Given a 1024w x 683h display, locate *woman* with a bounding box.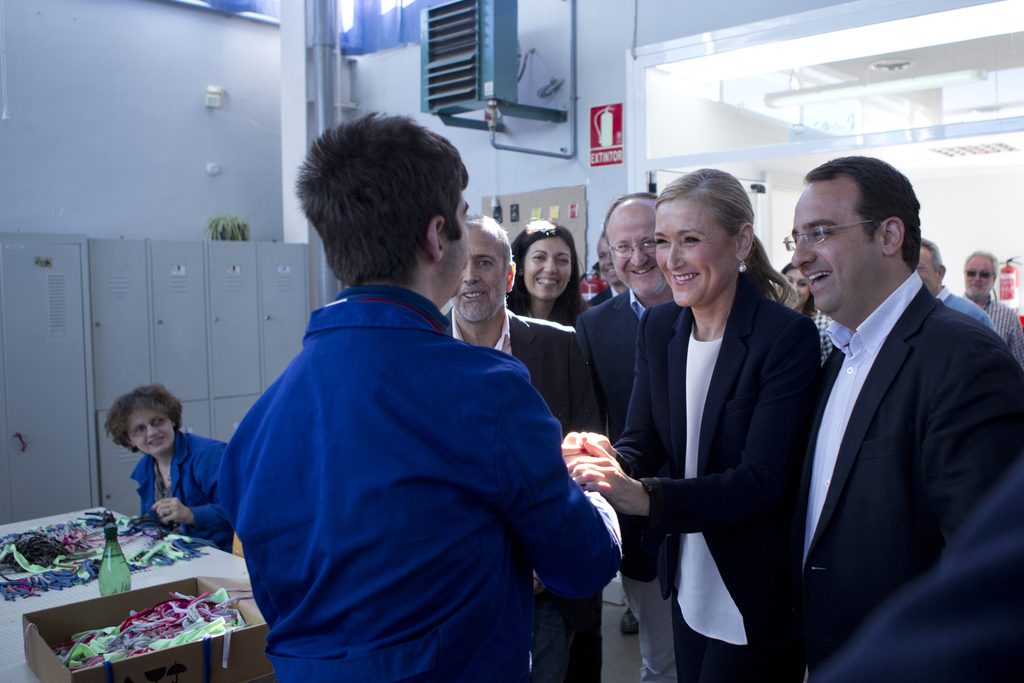
Located: rect(504, 216, 589, 329).
